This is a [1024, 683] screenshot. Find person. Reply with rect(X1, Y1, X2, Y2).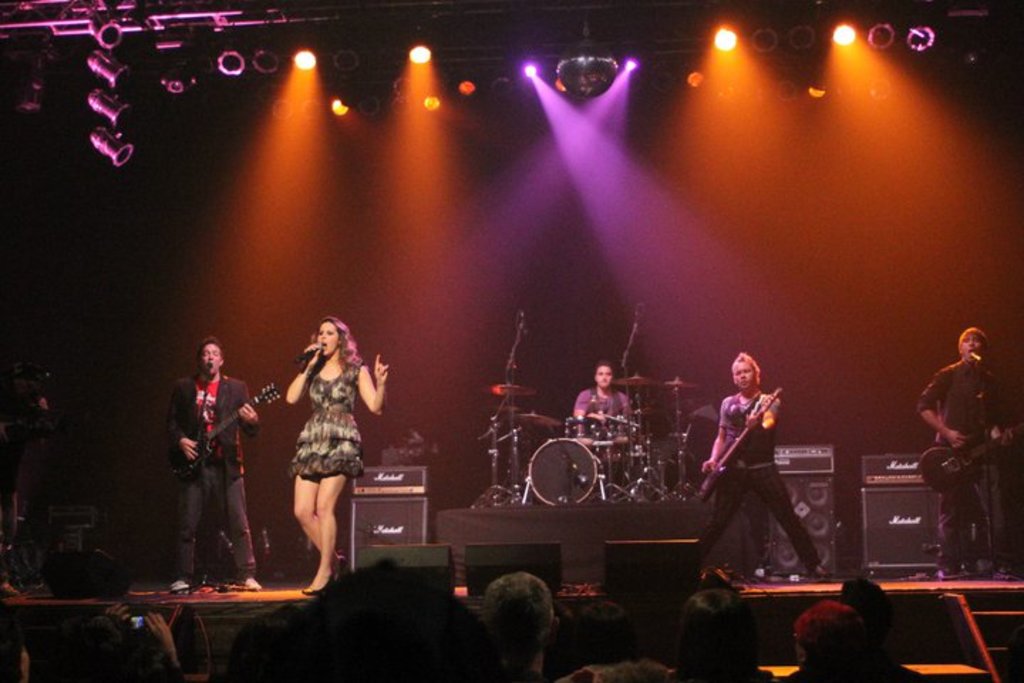
rect(286, 310, 390, 585).
